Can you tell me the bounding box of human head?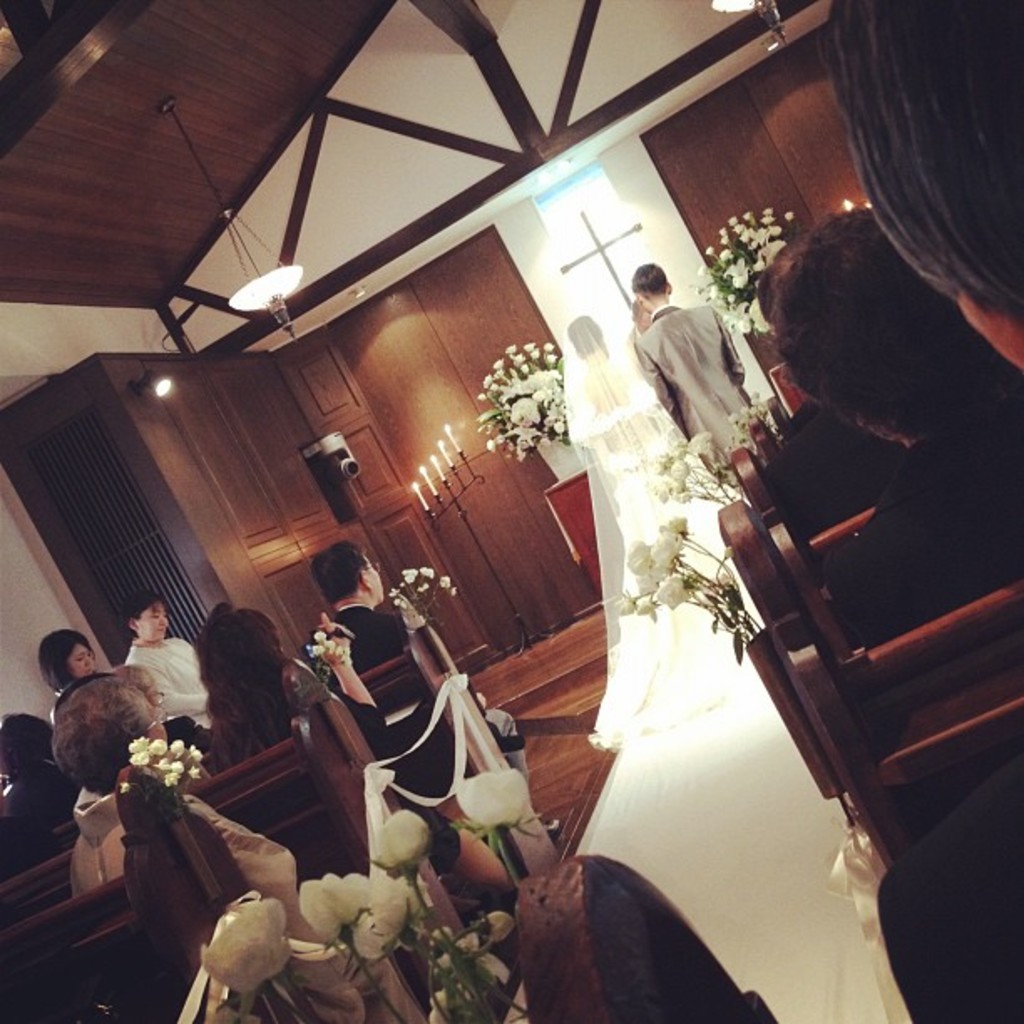
rect(0, 714, 50, 781).
